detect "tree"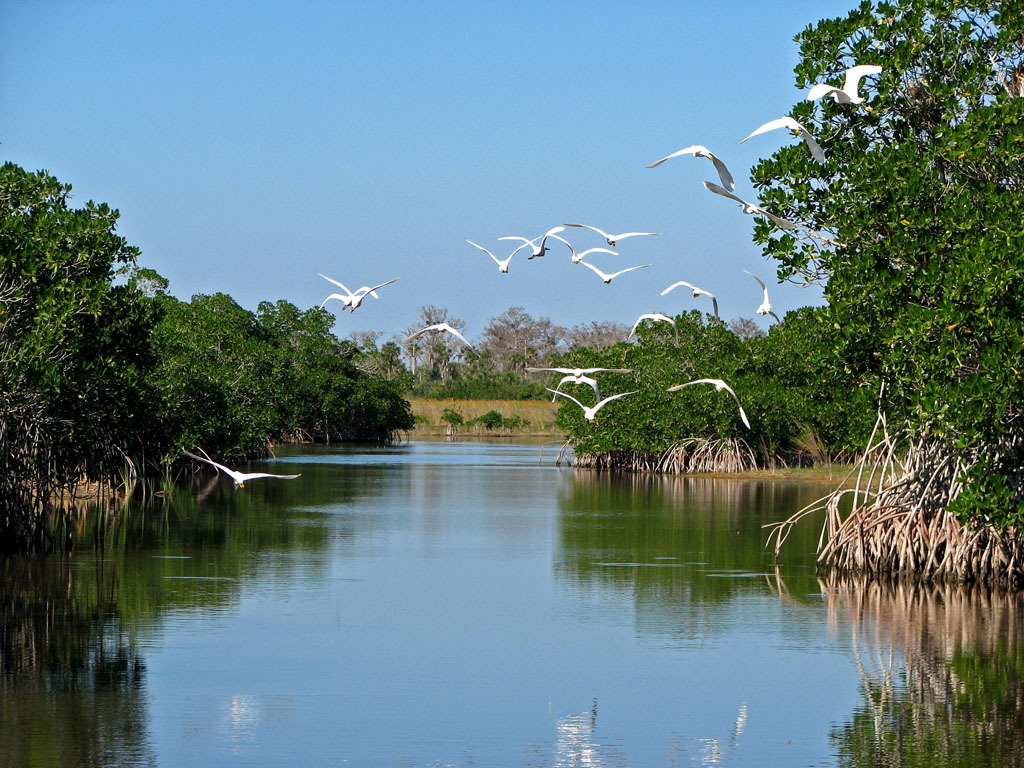
72:193:169:460
